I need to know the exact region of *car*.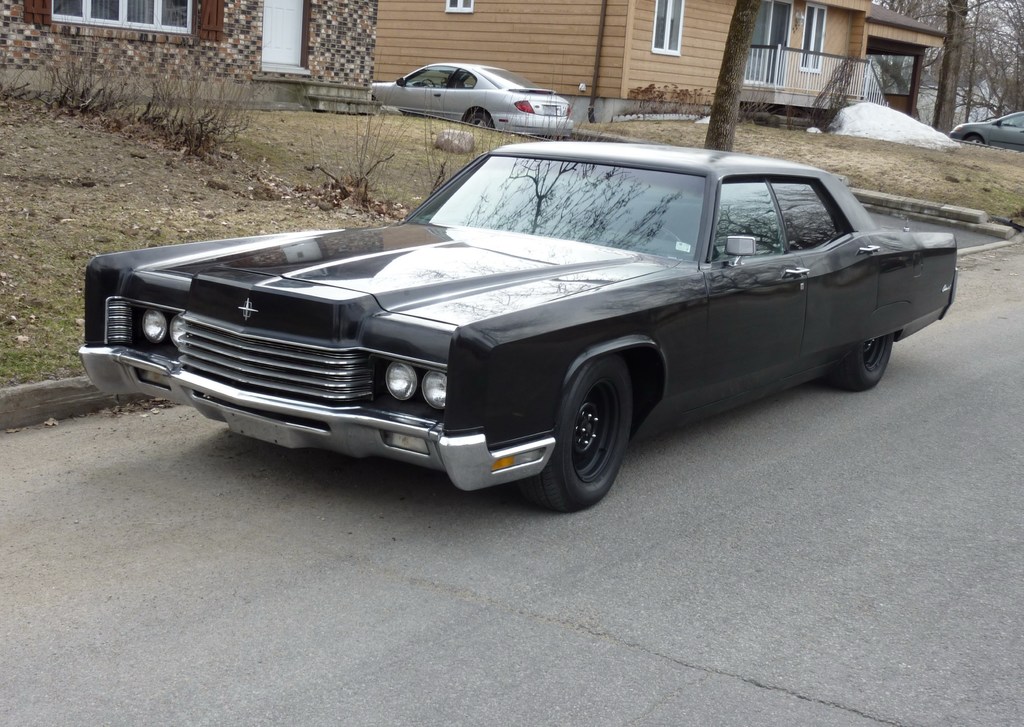
Region: l=948, t=109, r=1023, b=152.
